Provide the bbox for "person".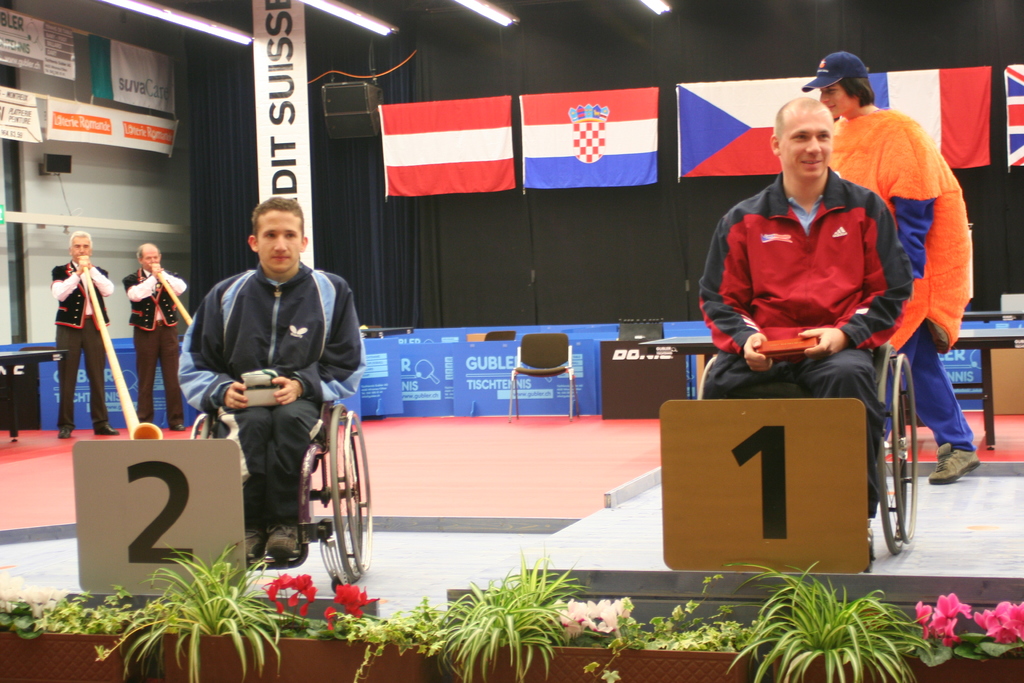
box=[120, 248, 184, 431].
